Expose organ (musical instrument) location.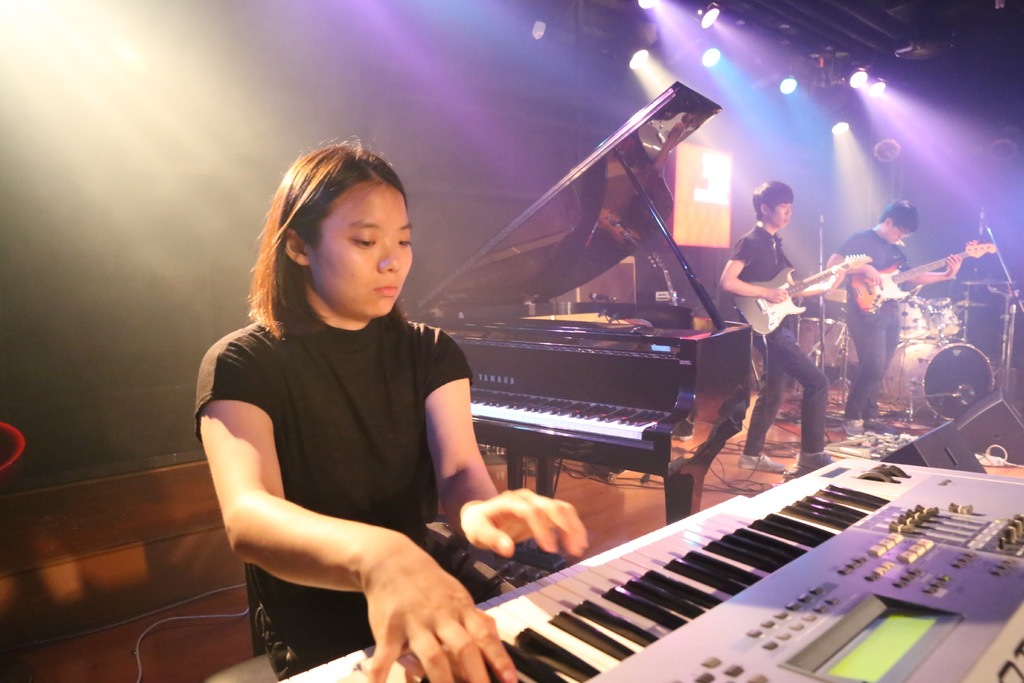
Exposed at bbox=[257, 452, 1023, 682].
